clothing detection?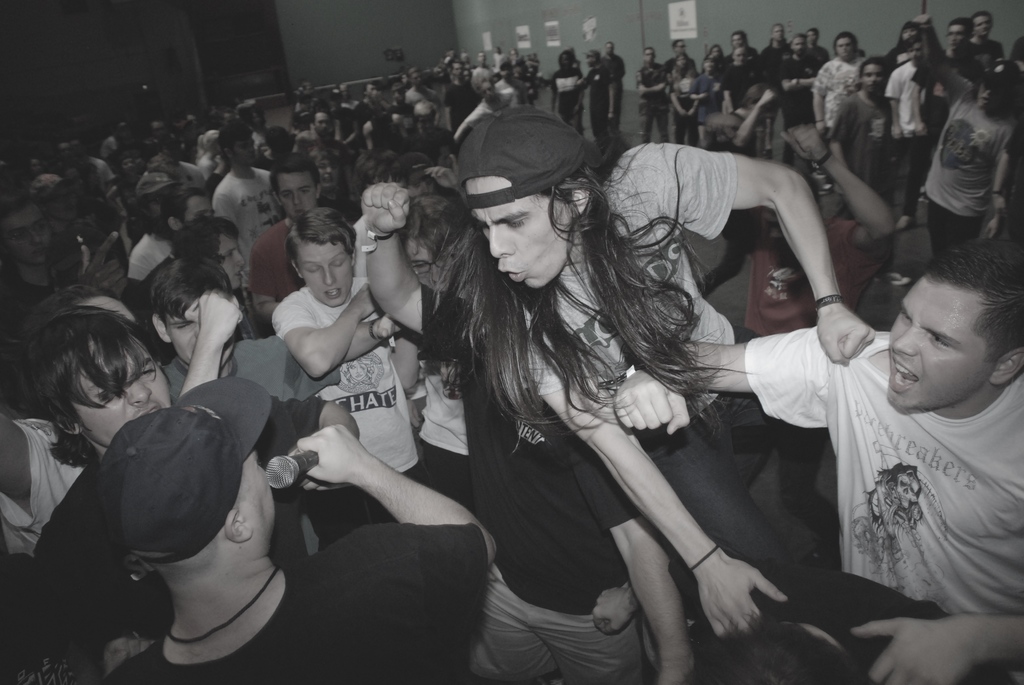
{"x1": 492, "y1": 52, "x2": 500, "y2": 72}
